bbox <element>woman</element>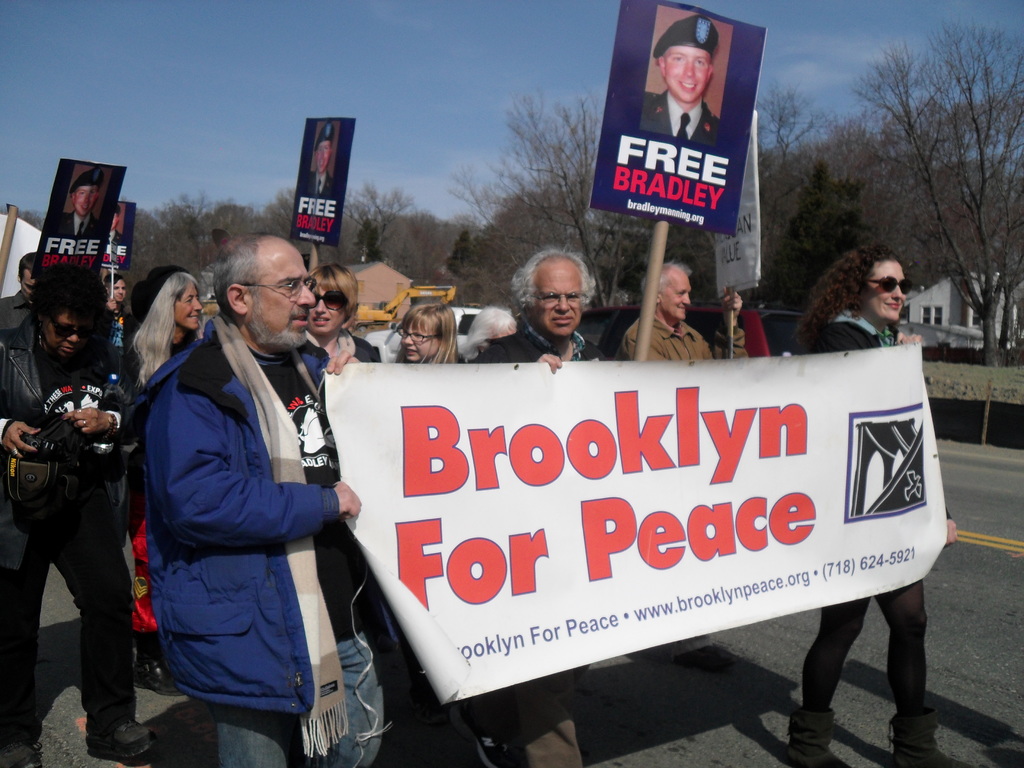
781:240:968:767
